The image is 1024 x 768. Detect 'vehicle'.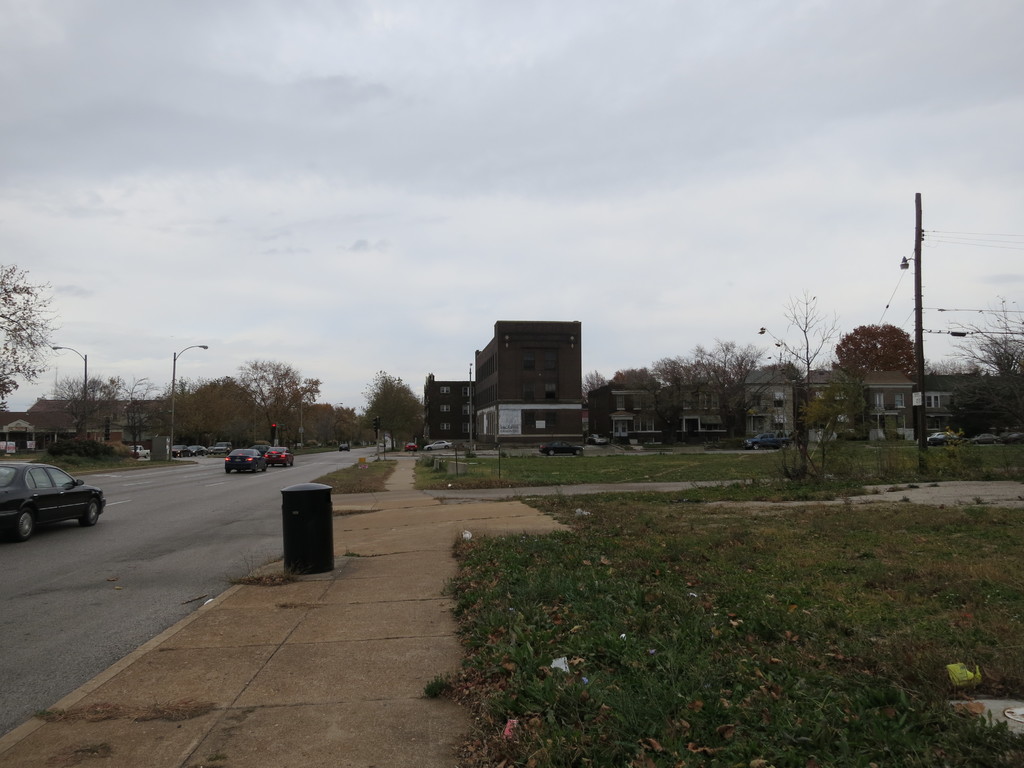
Detection: bbox(213, 440, 229, 456).
